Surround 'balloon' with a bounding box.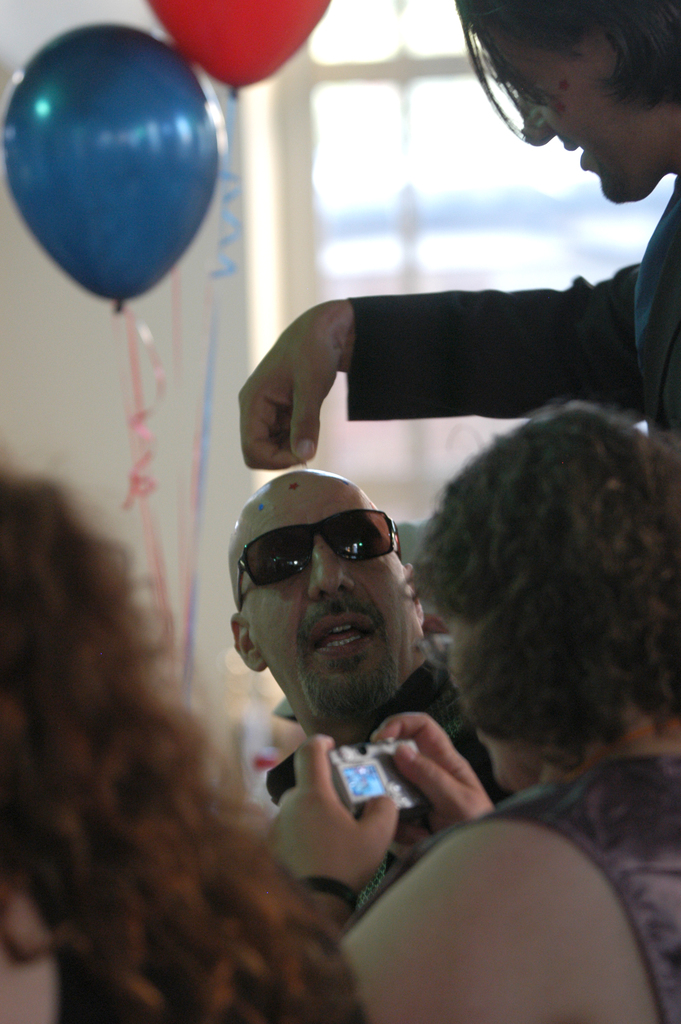
0/0/168/62.
